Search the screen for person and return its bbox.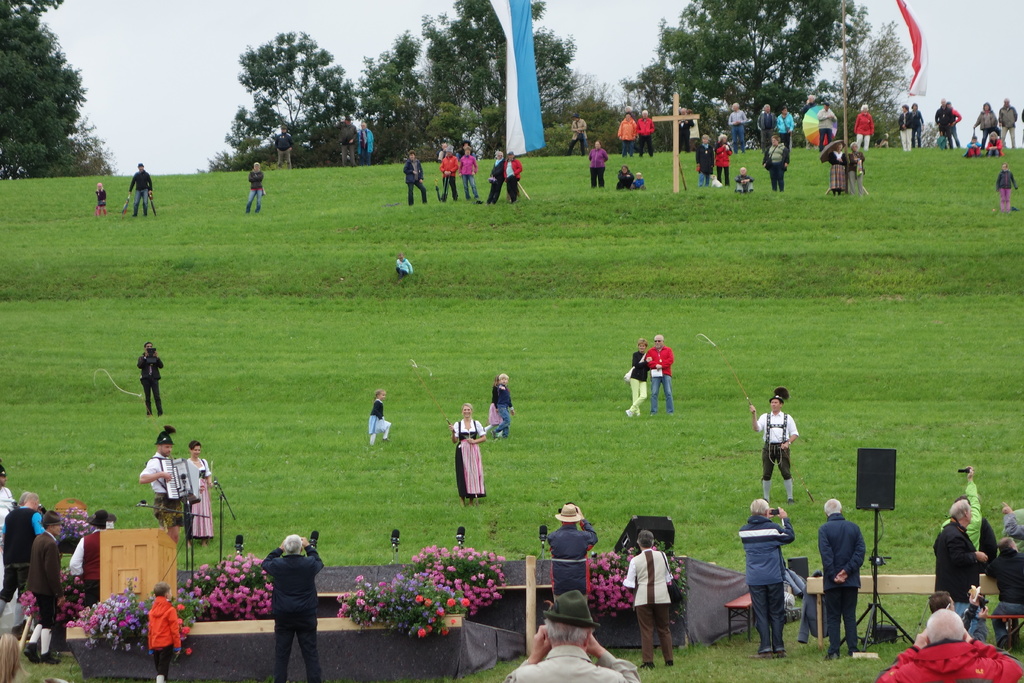
Found: (x1=714, y1=133, x2=738, y2=183).
